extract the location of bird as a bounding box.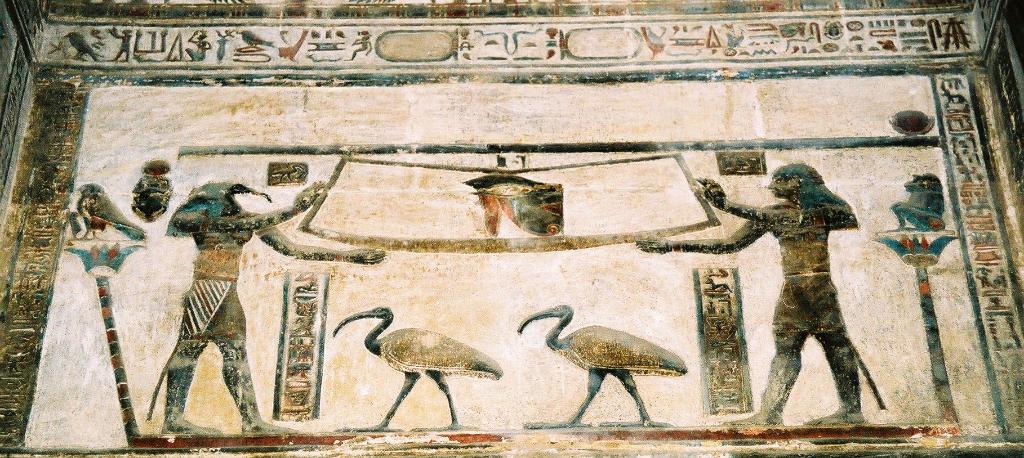
rect(75, 182, 147, 242).
